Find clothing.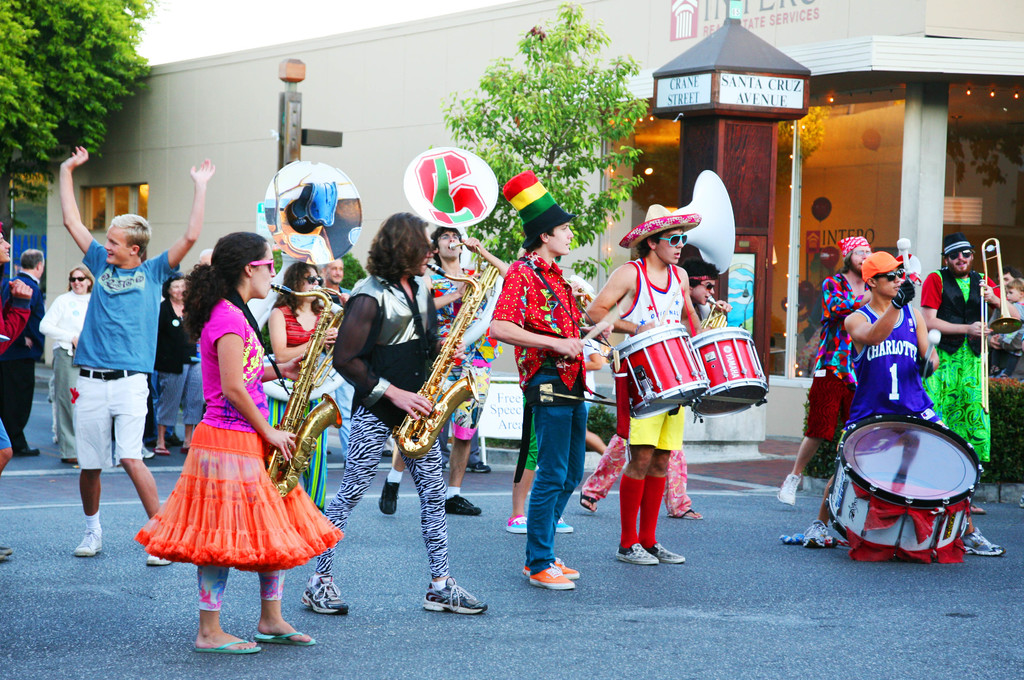
330/275/434/585.
